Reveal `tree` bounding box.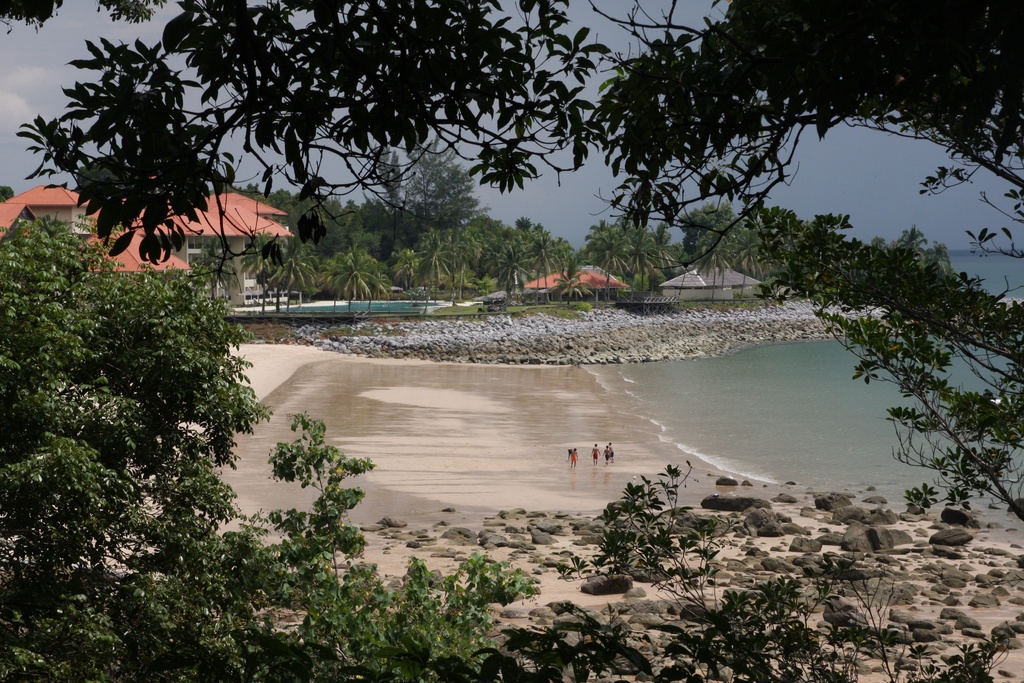
Revealed: {"x1": 273, "y1": 242, "x2": 318, "y2": 299}.
